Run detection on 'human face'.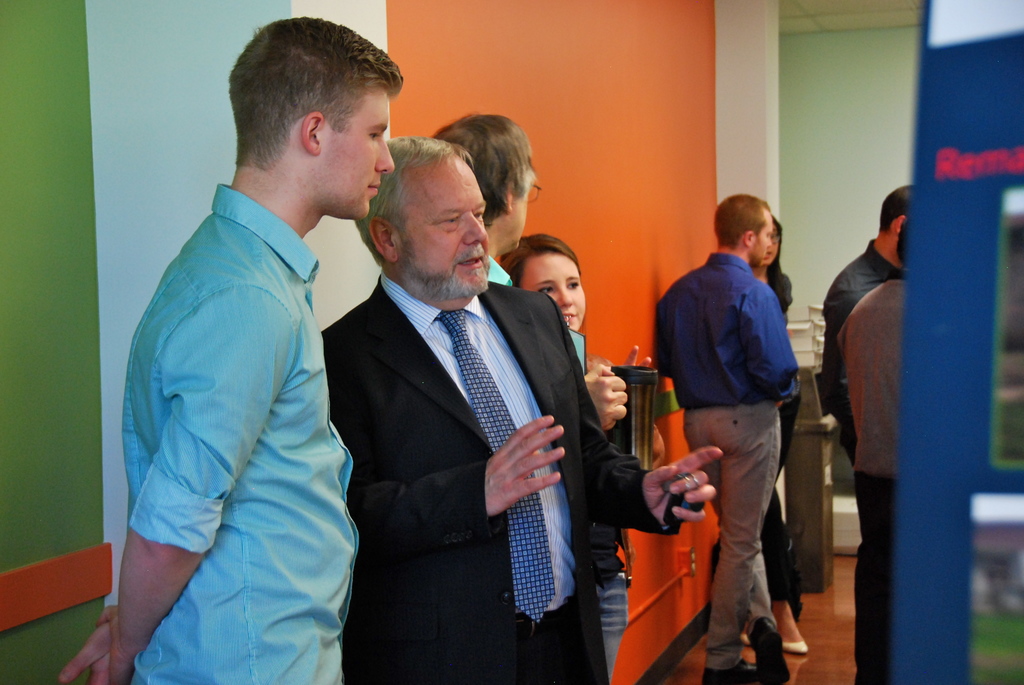
Result: Rect(511, 168, 539, 248).
